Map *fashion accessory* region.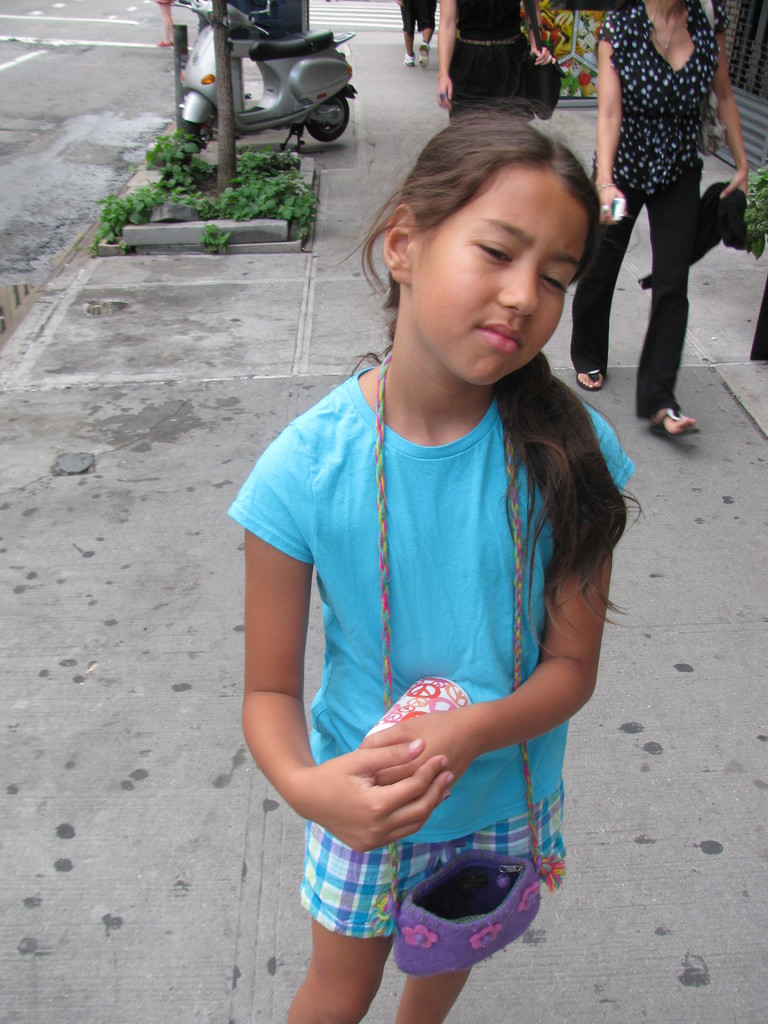
Mapped to pyautogui.locateOnScreen(455, 33, 525, 49).
